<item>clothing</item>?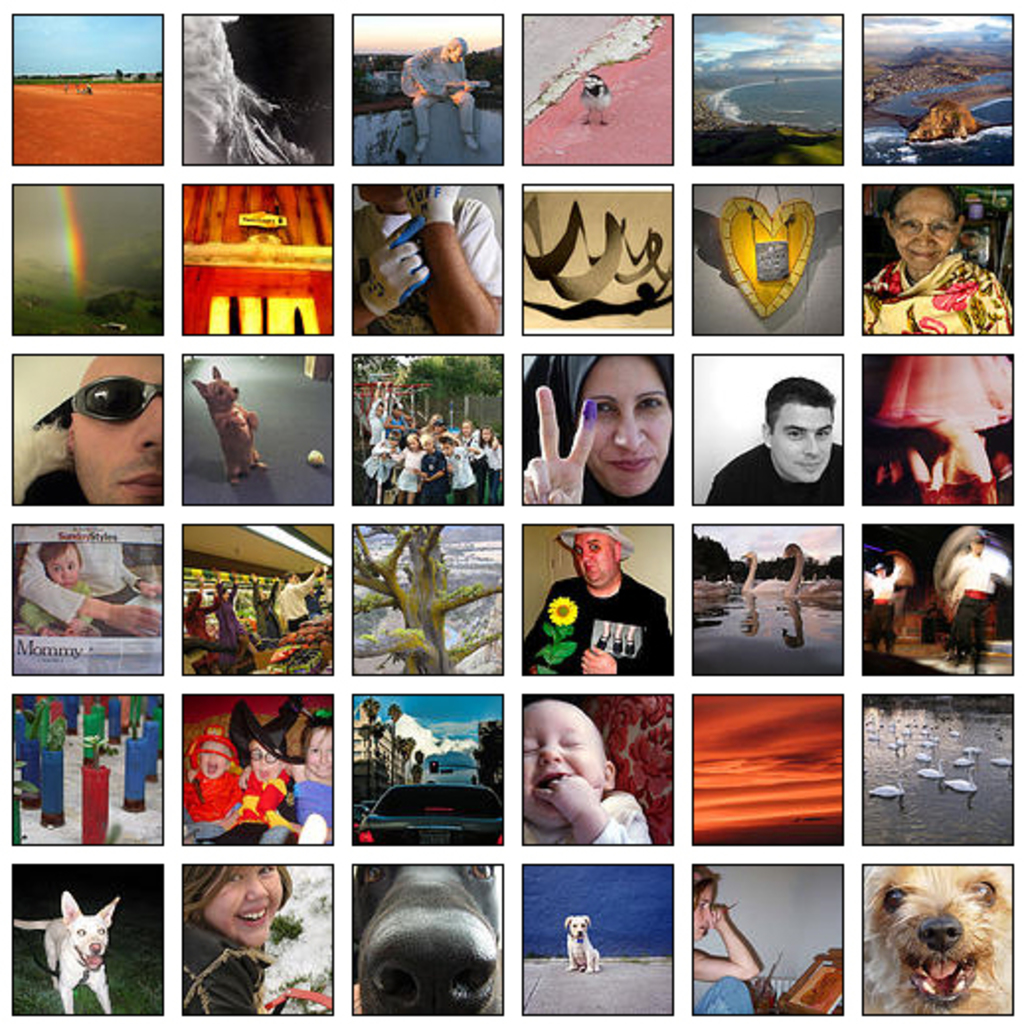
(x1=18, y1=538, x2=127, y2=613)
